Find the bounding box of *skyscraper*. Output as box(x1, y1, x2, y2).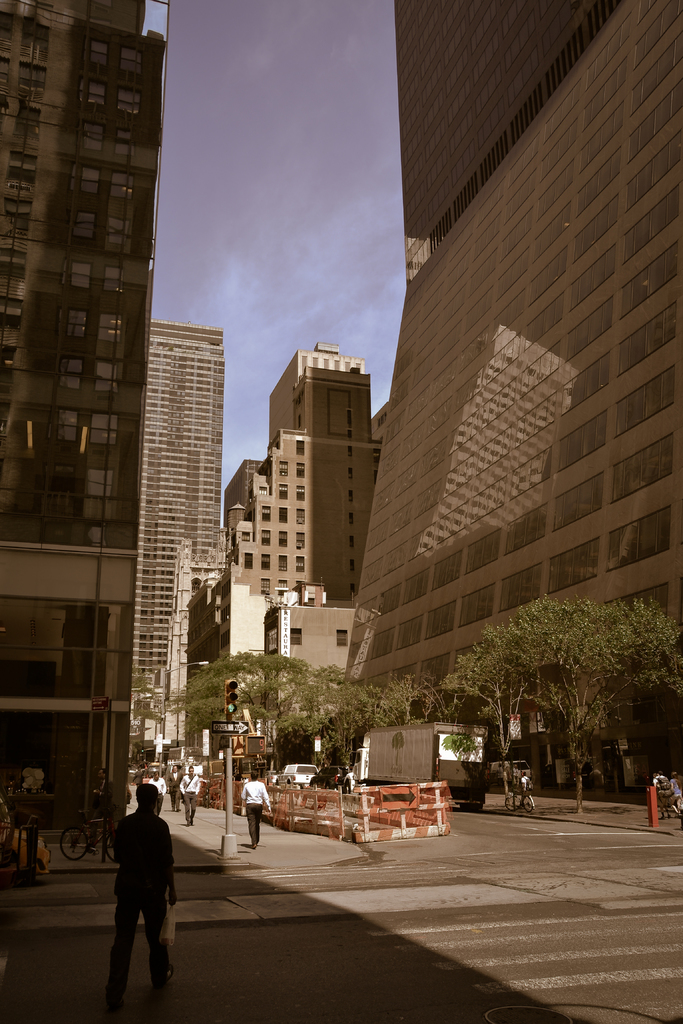
box(127, 319, 225, 736).
